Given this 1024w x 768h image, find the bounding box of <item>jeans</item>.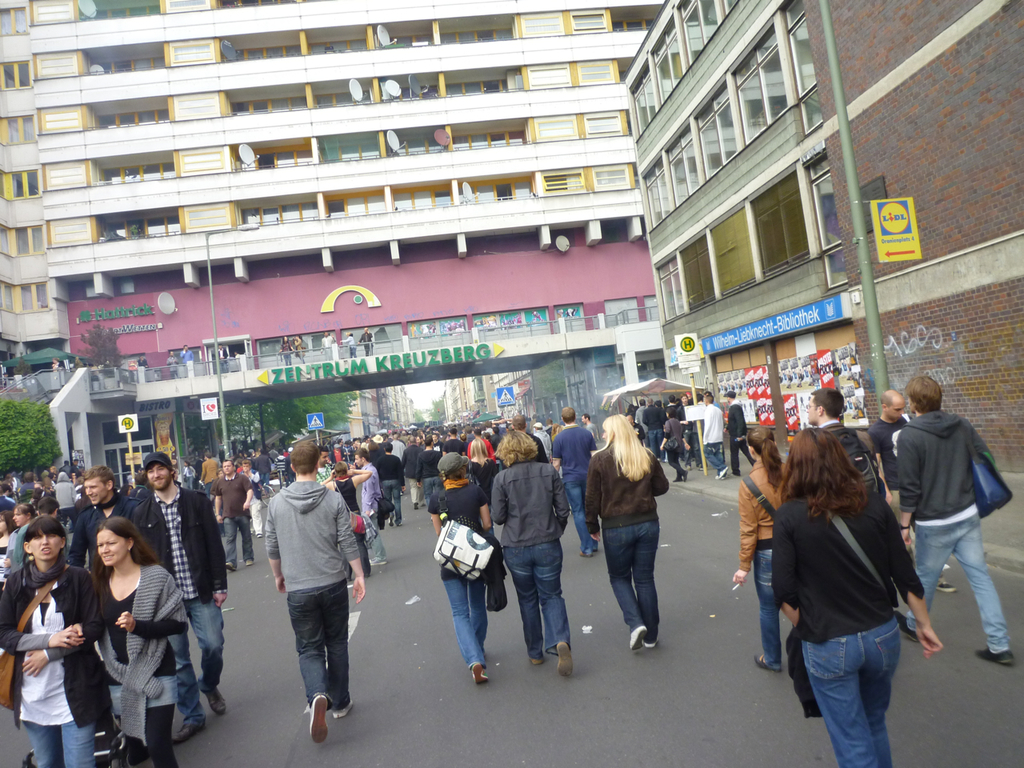
bbox(706, 442, 725, 474).
